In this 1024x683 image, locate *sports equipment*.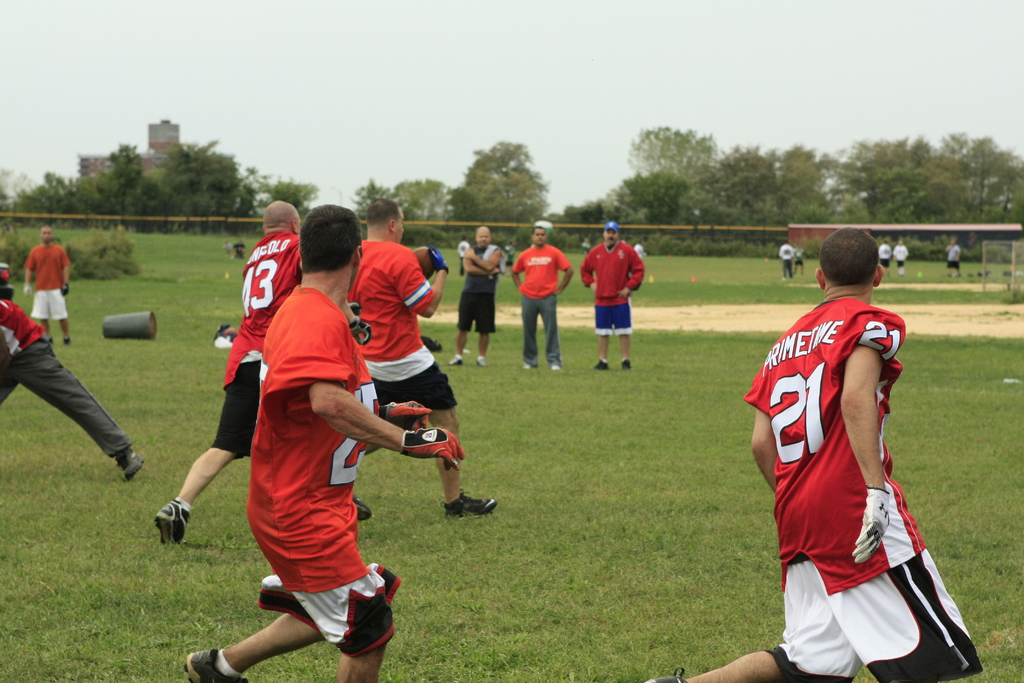
Bounding box: BBox(412, 245, 435, 280).
